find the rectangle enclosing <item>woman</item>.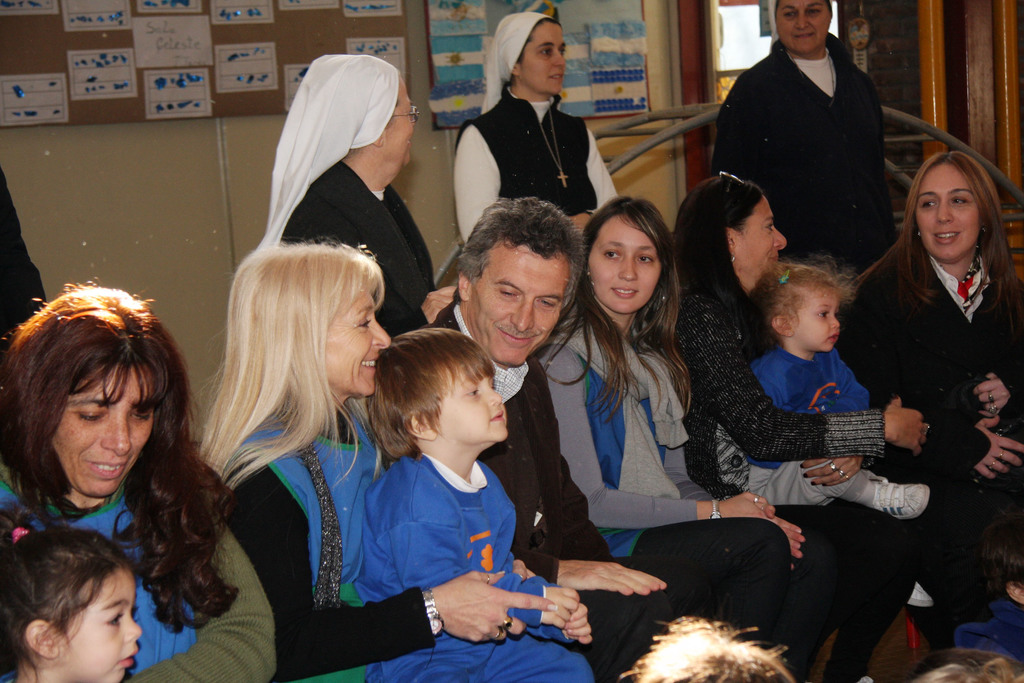
530 198 842 682.
